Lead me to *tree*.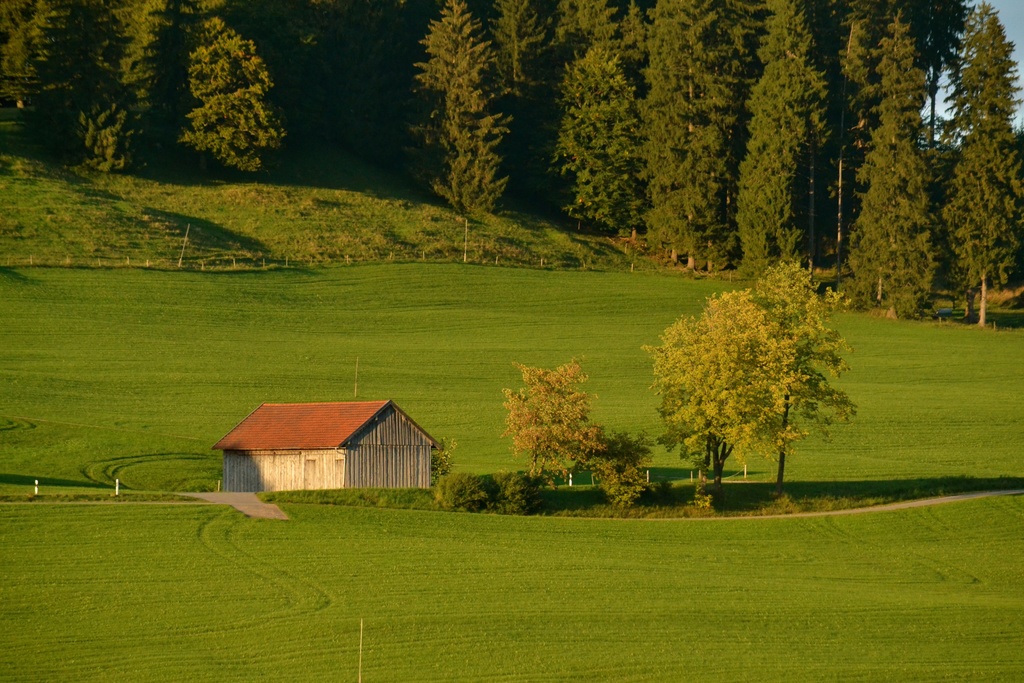
Lead to box(559, 0, 673, 235).
